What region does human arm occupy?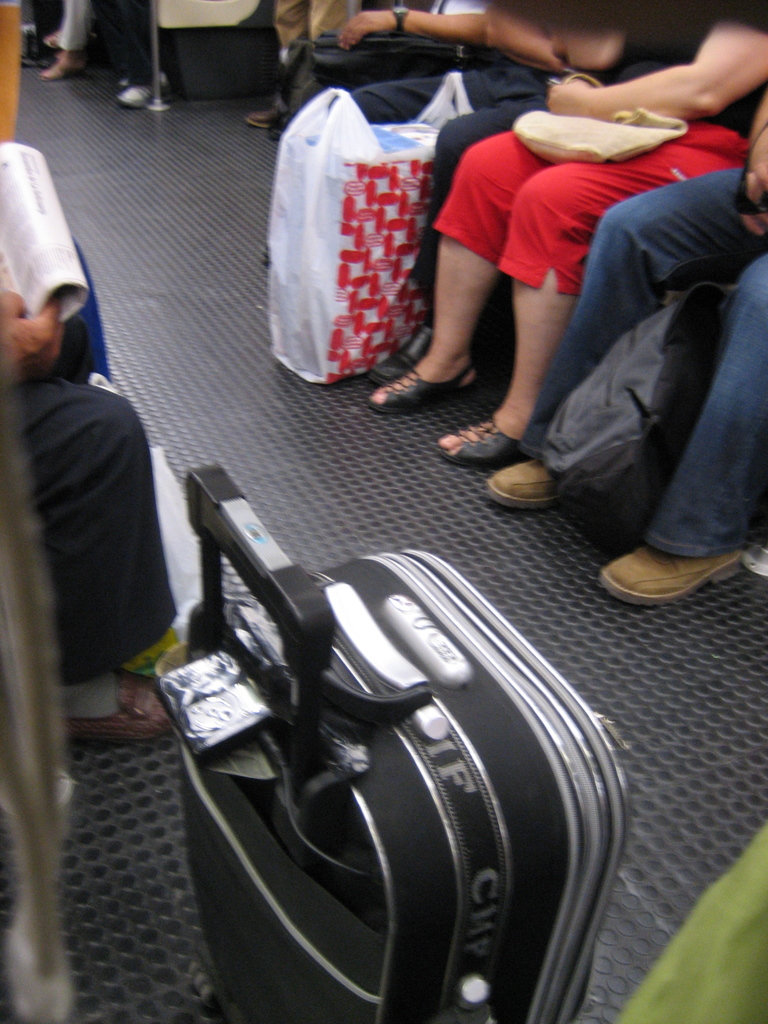
[left=0, top=285, right=65, bottom=392].
